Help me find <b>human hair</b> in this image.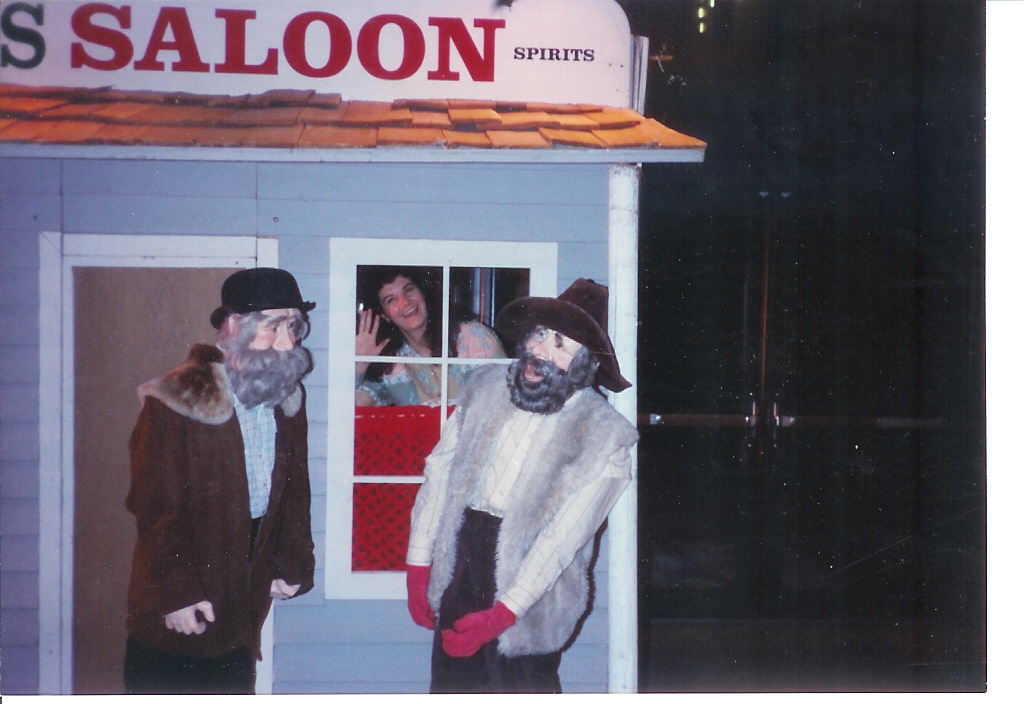
Found it: 238, 309, 309, 336.
